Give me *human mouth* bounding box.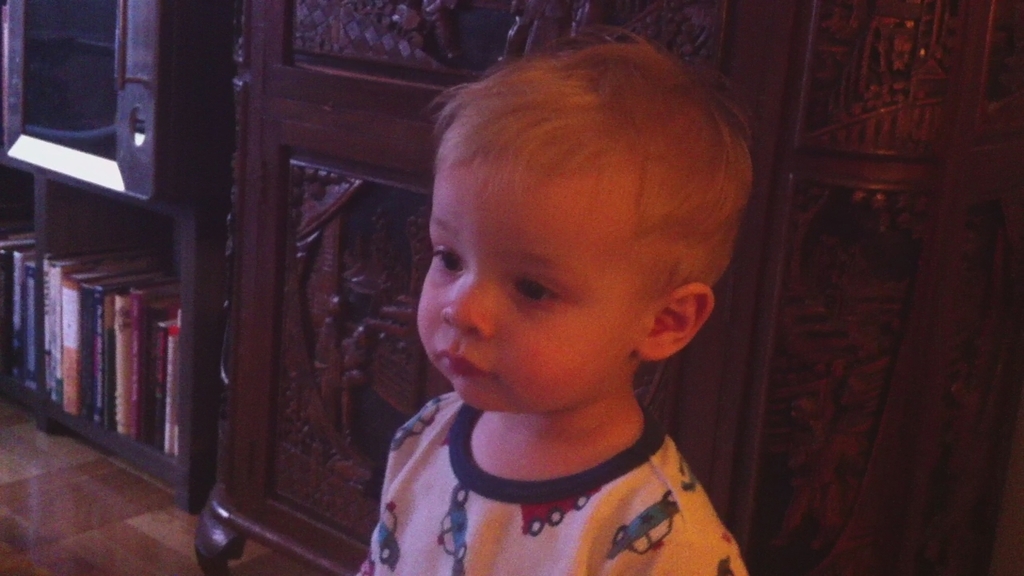
434/350/489/375.
